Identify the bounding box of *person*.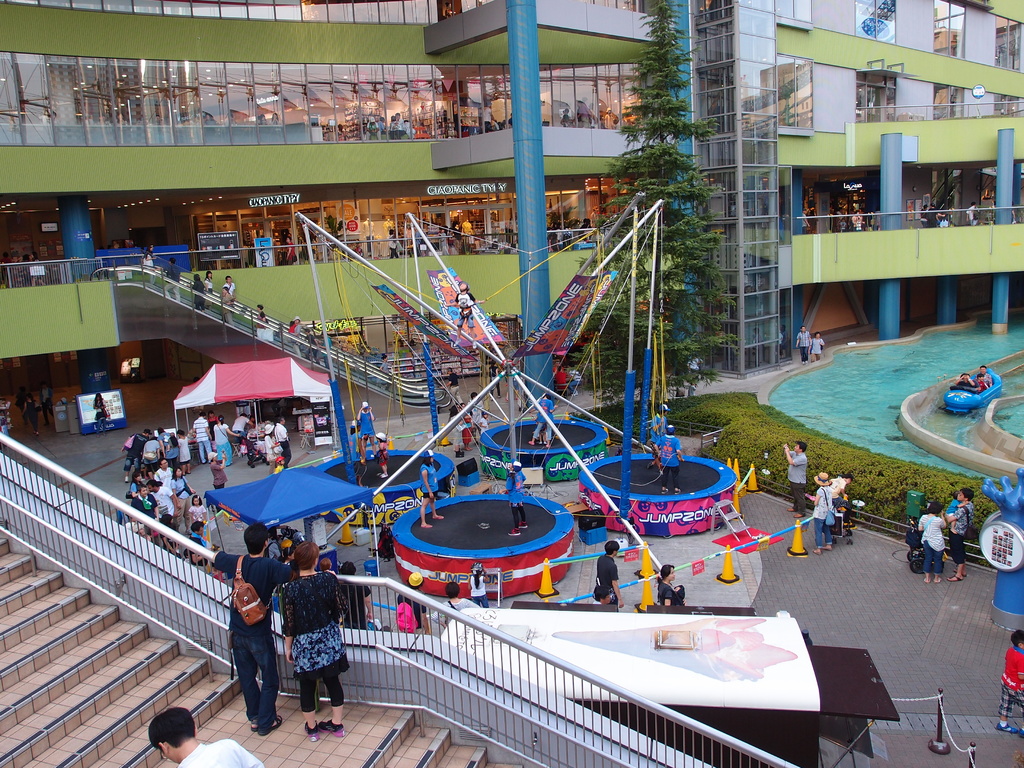
<bbox>222, 286, 234, 324</bbox>.
